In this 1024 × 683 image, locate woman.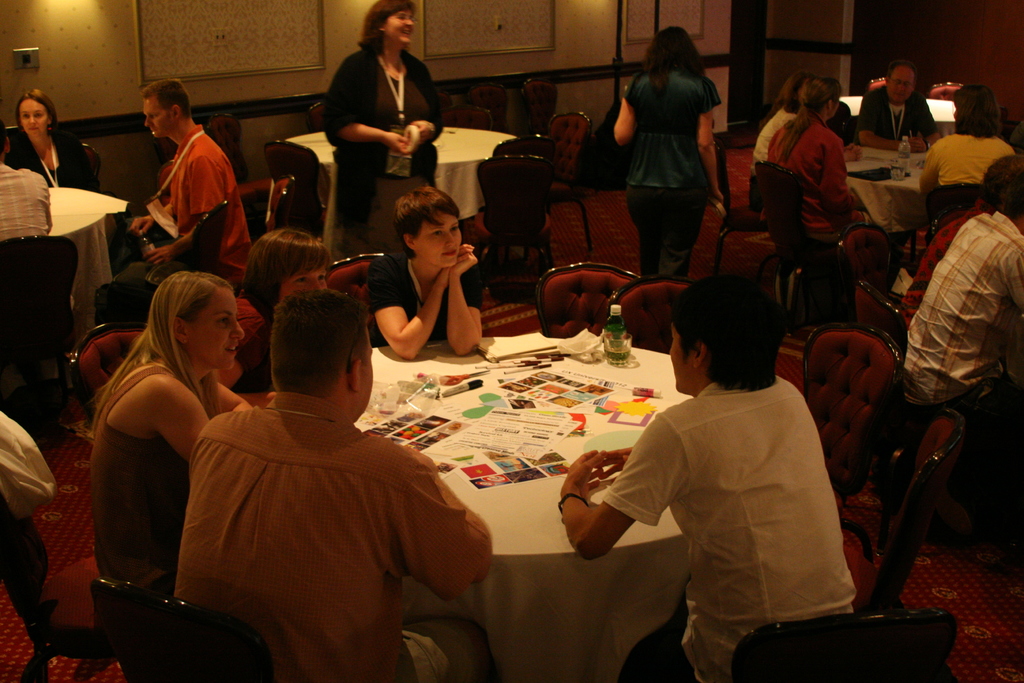
Bounding box: [235,227,332,362].
